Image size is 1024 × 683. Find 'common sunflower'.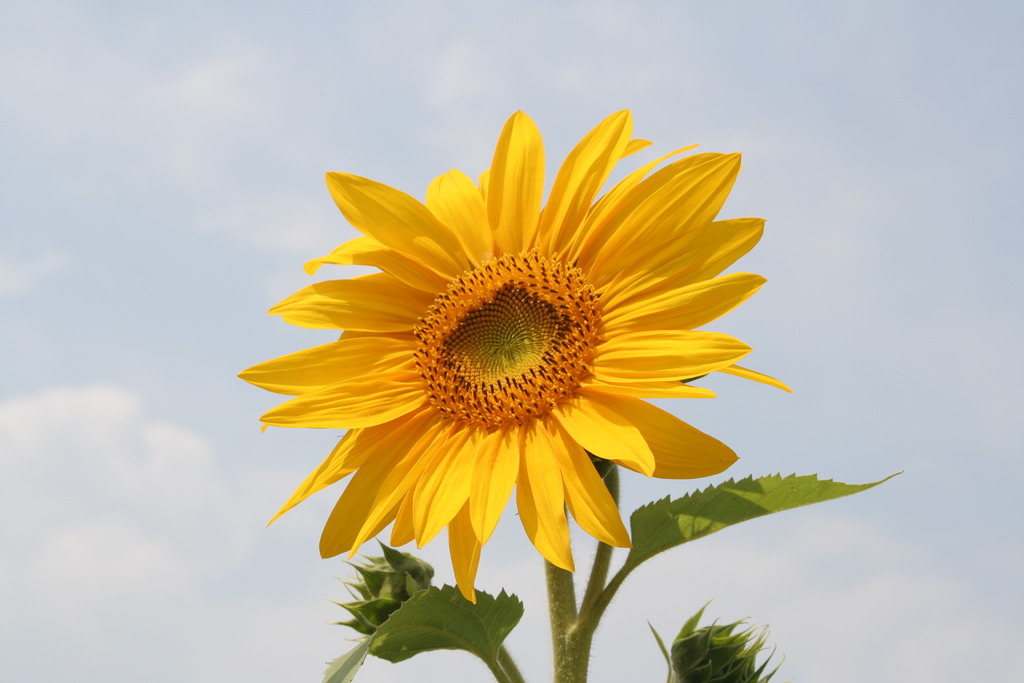
box(237, 111, 789, 605).
